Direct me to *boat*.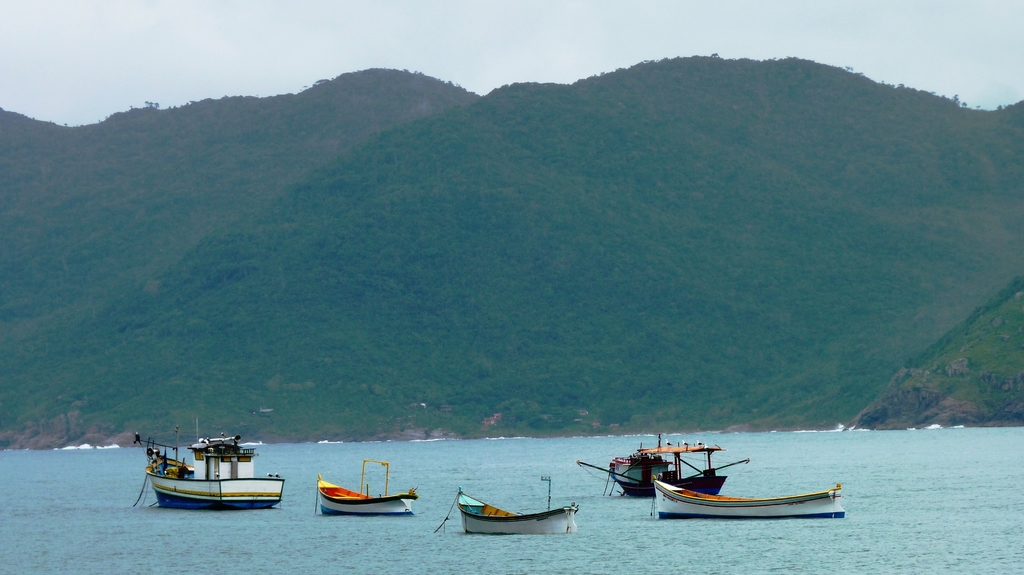
Direction: {"x1": 432, "y1": 474, "x2": 578, "y2": 534}.
